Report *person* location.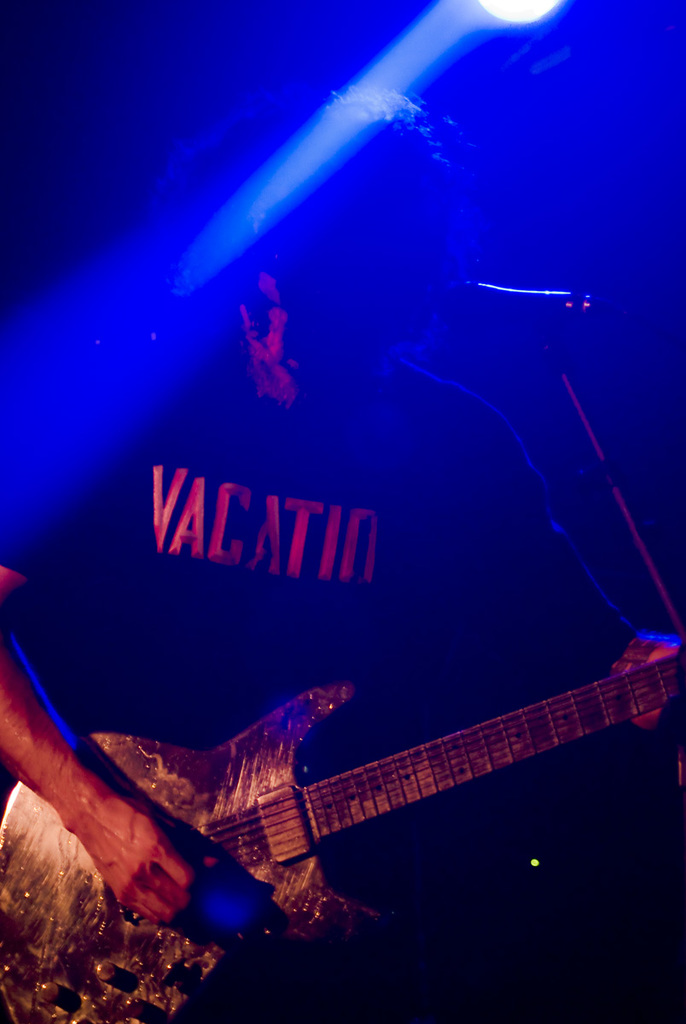
Report: rect(0, 73, 685, 928).
